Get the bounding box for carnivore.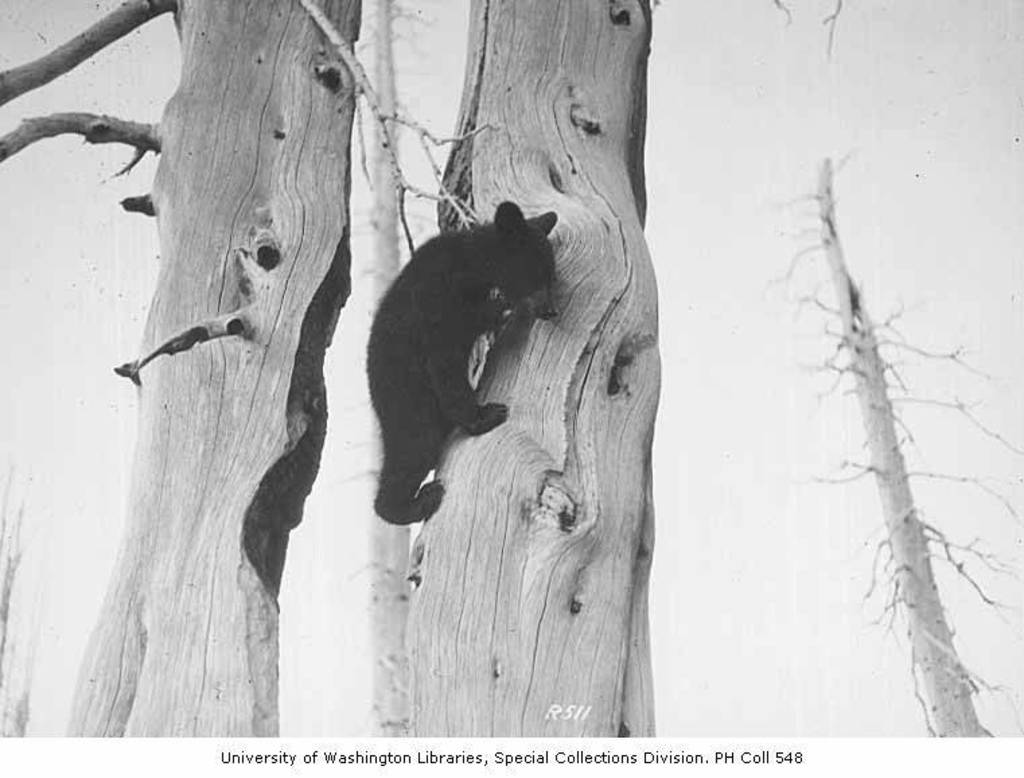
x1=369, y1=205, x2=552, y2=536.
